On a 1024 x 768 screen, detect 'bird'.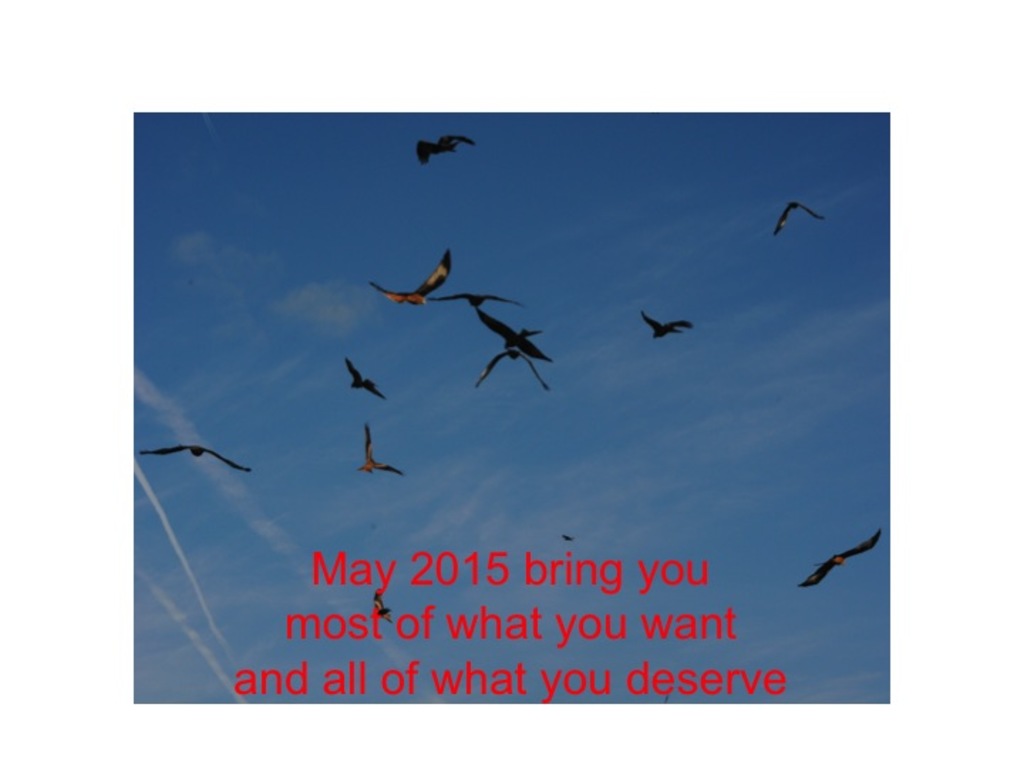
box=[640, 310, 691, 340].
